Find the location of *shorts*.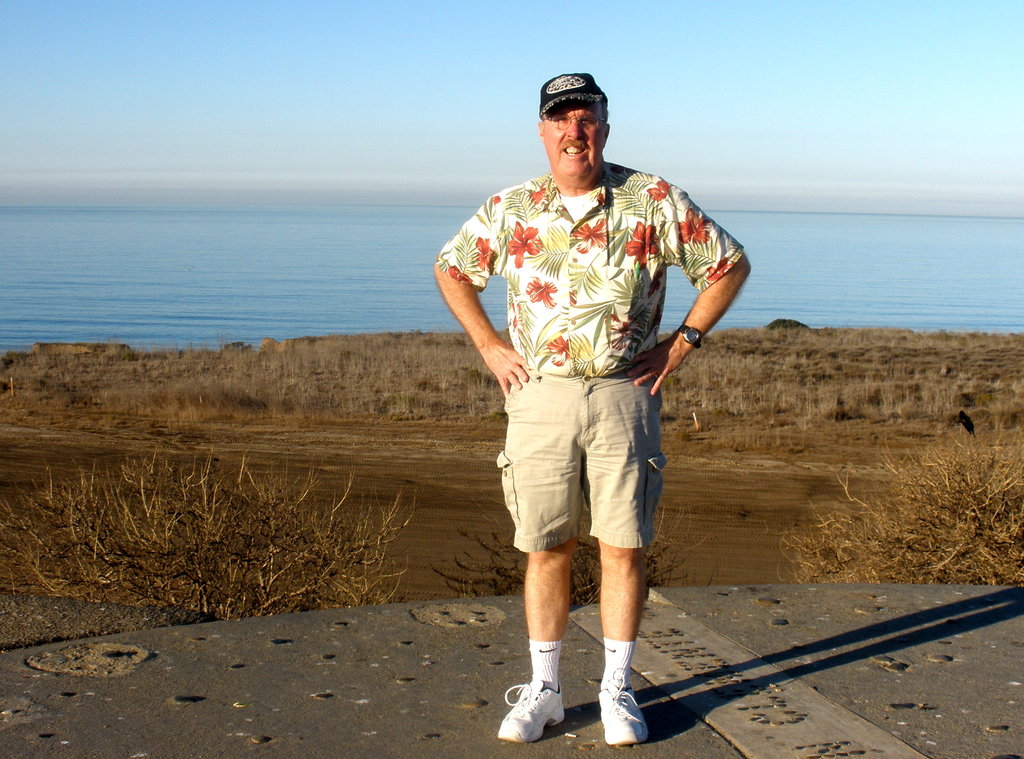
Location: box=[500, 384, 683, 546].
